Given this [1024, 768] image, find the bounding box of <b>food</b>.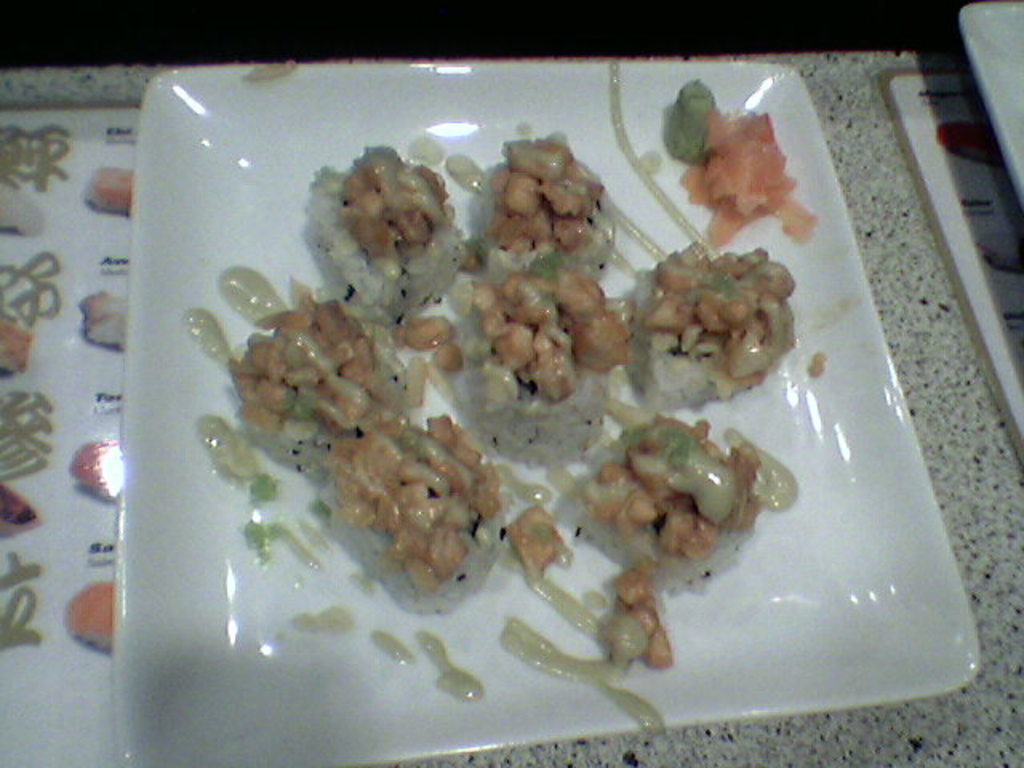
detection(83, 163, 133, 219).
